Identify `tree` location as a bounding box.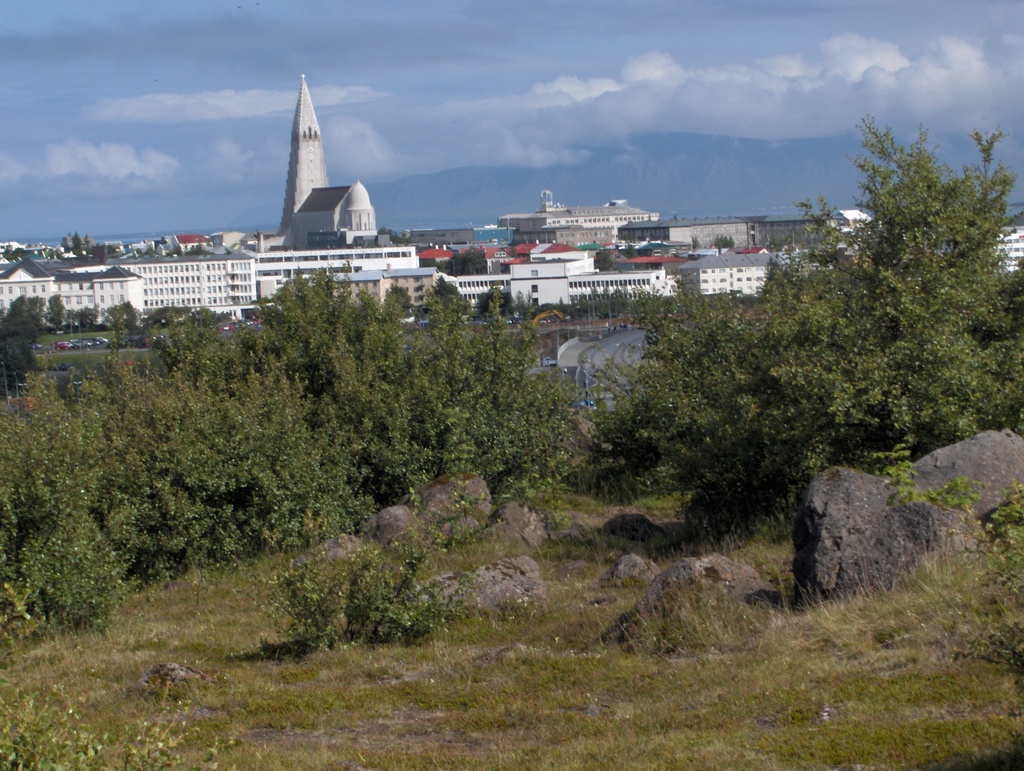
[left=715, top=233, right=736, bottom=253].
